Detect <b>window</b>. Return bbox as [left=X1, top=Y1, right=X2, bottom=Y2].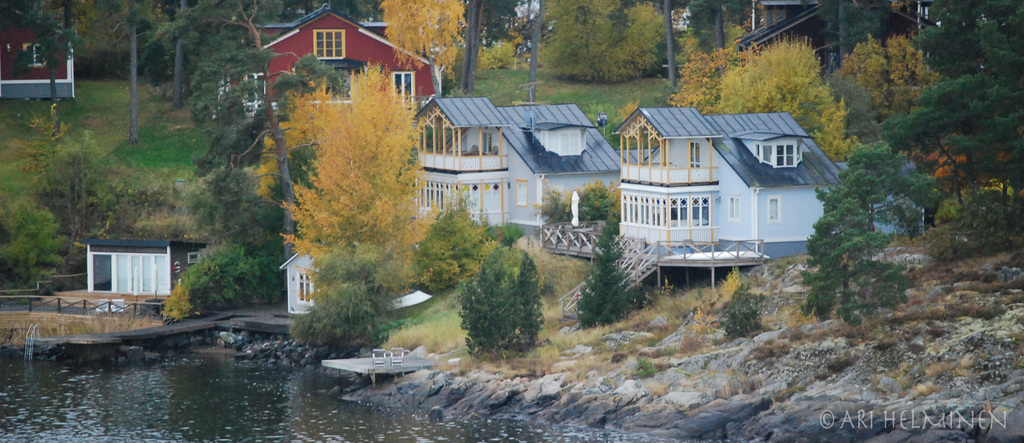
[left=298, top=270, right=315, bottom=305].
